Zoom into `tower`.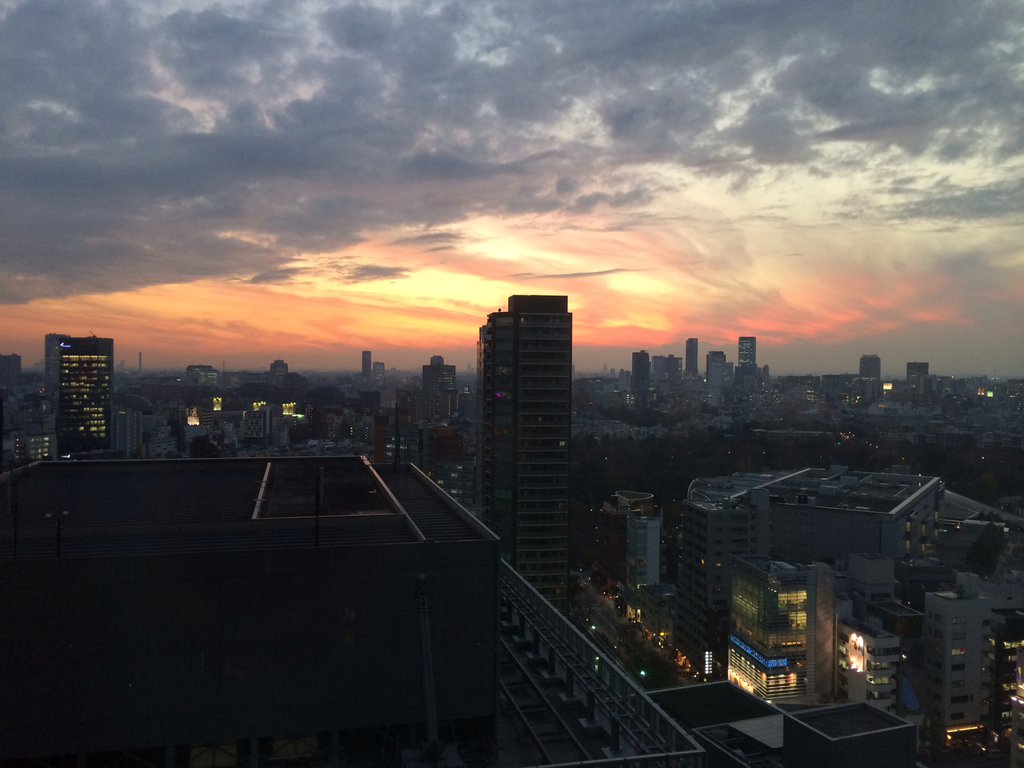
Zoom target: (x1=244, y1=412, x2=268, y2=440).
